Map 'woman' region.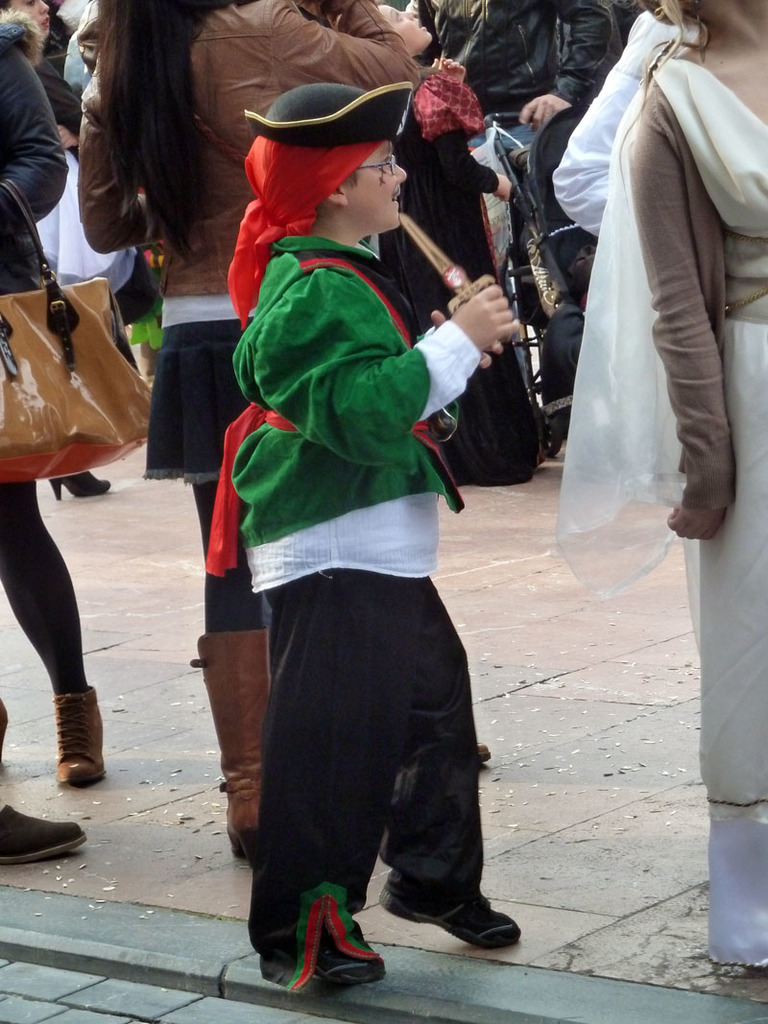
Mapped to (625,0,767,965).
